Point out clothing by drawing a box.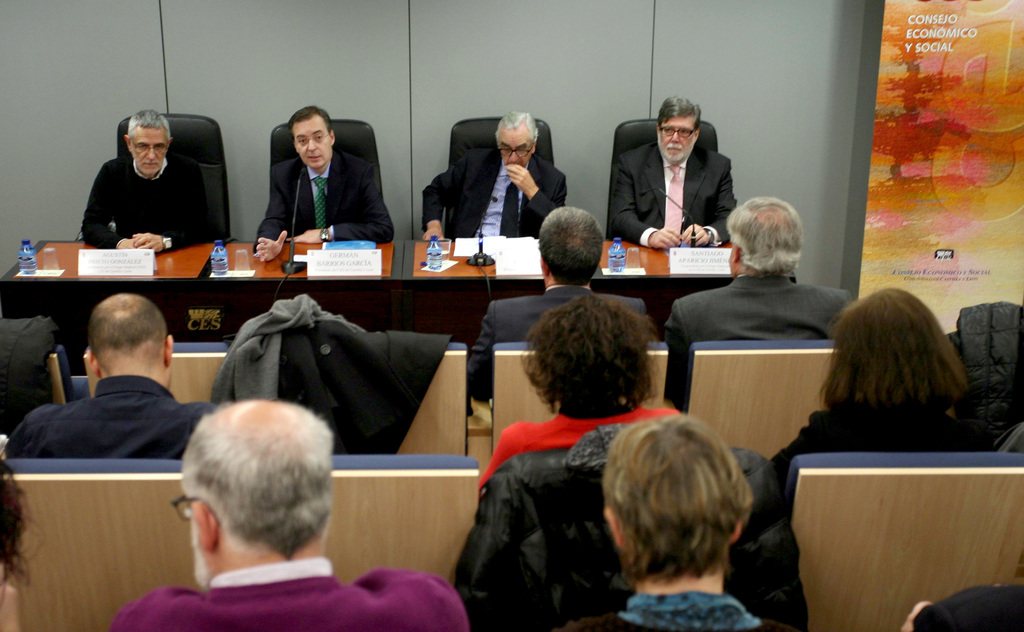
x1=82, y1=162, x2=218, y2=247.
